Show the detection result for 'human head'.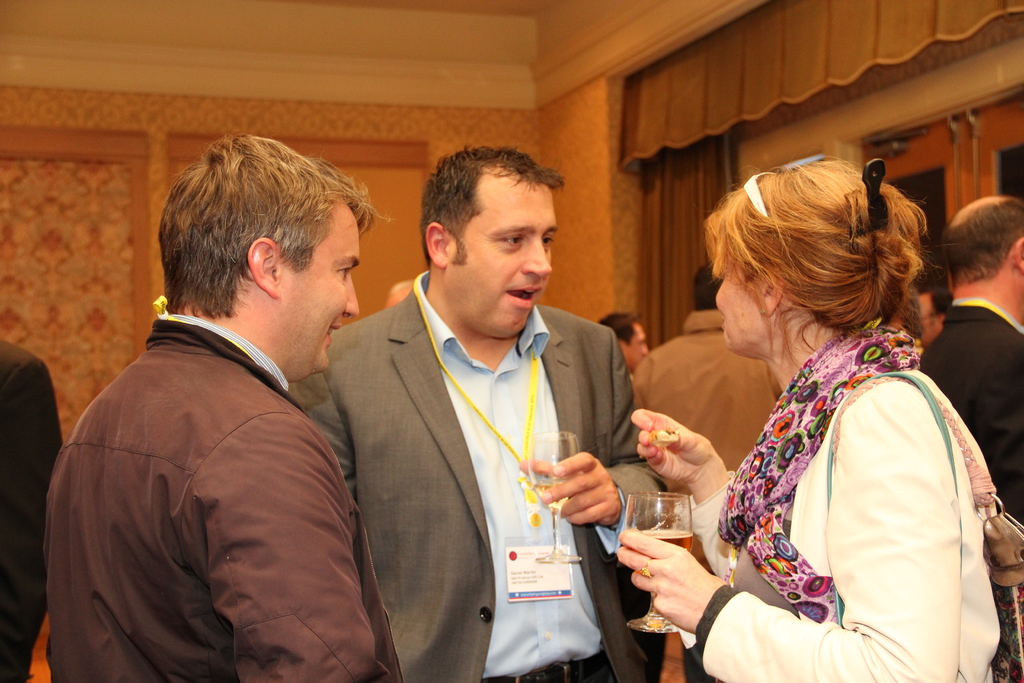
692, 263, 723, 309.
